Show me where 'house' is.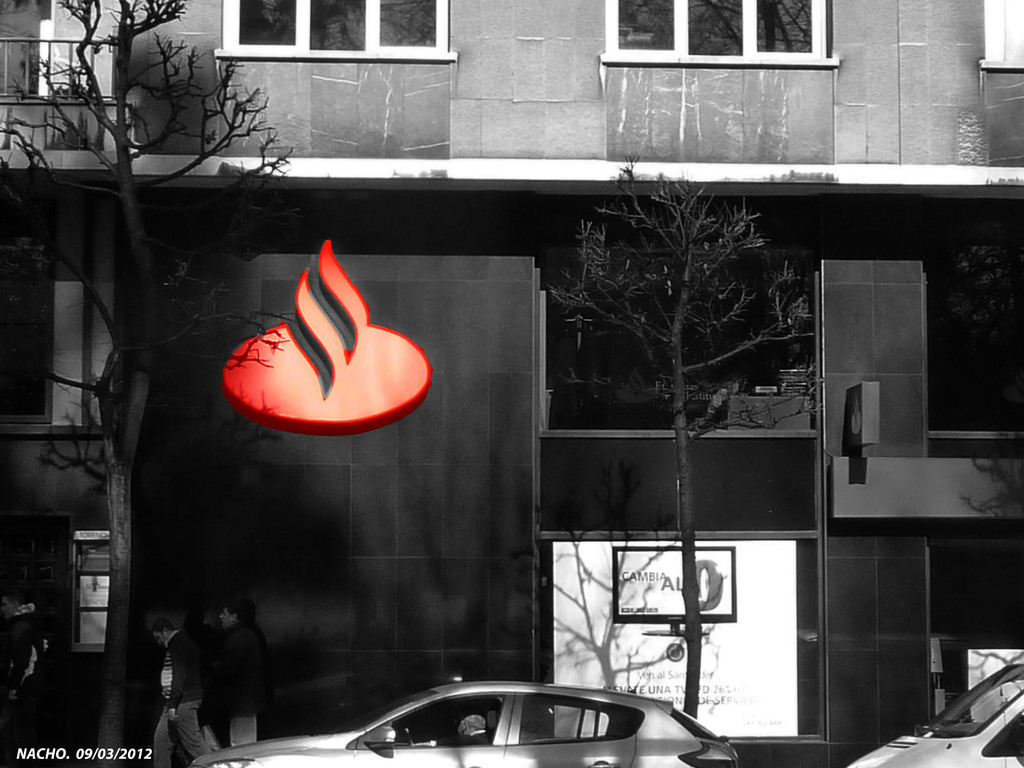
'house' is at left=1, top=0, right=1023, bottom=767.
